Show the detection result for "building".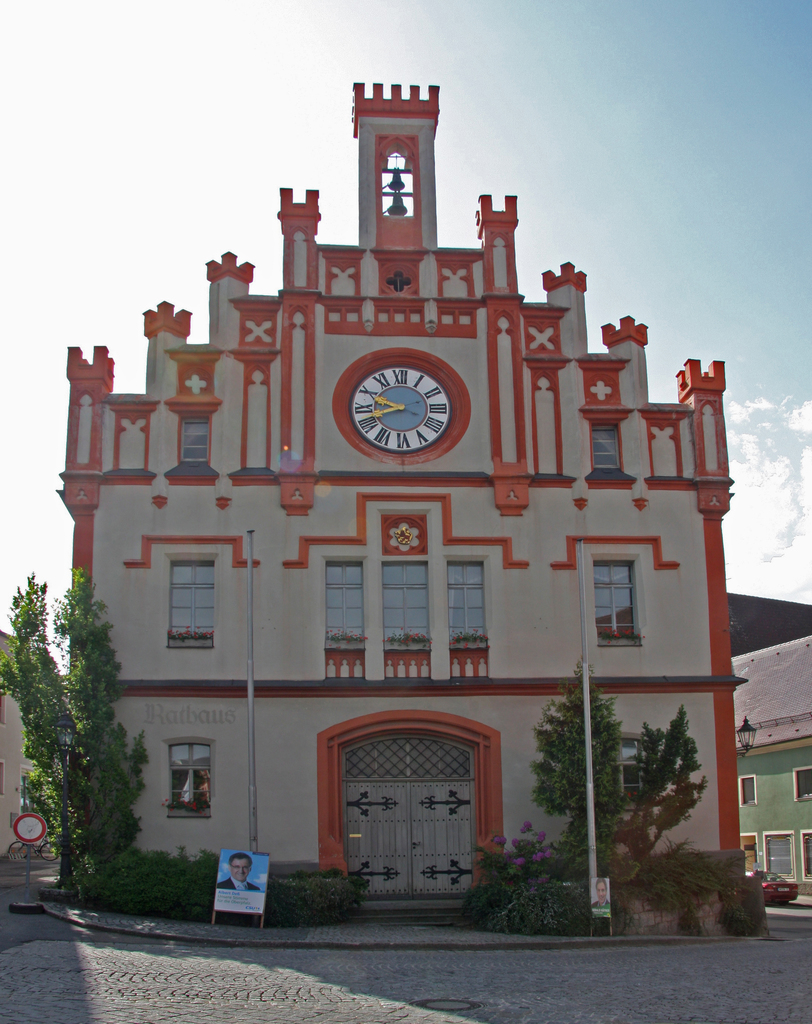
56:77:752:924.
